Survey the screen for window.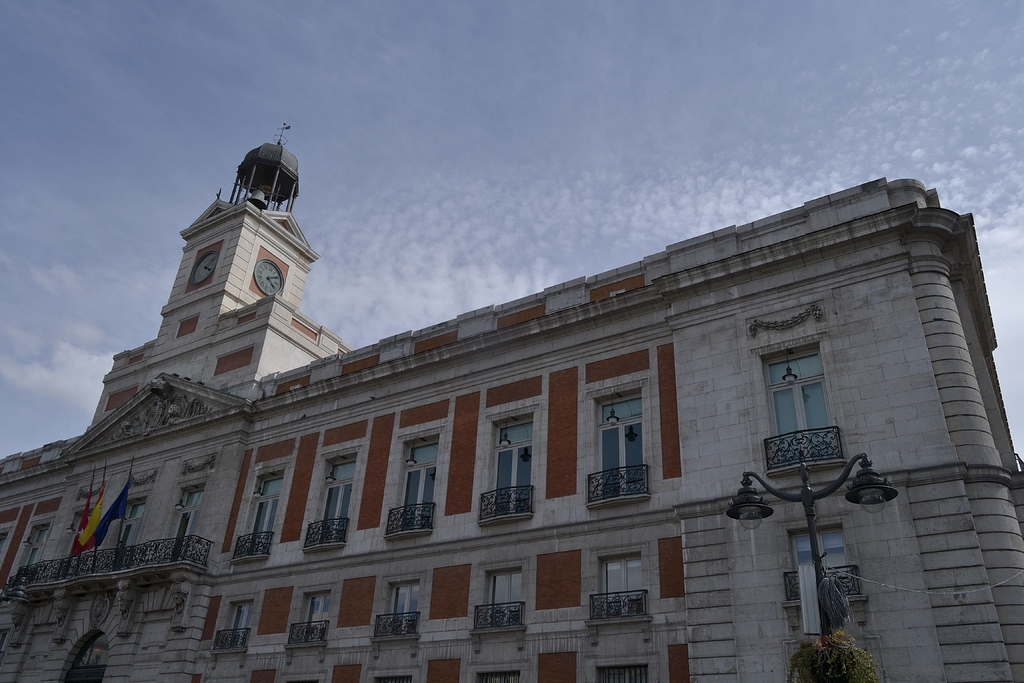
Survey found: <bbox>230, 464, 289, 563</bbox>.
